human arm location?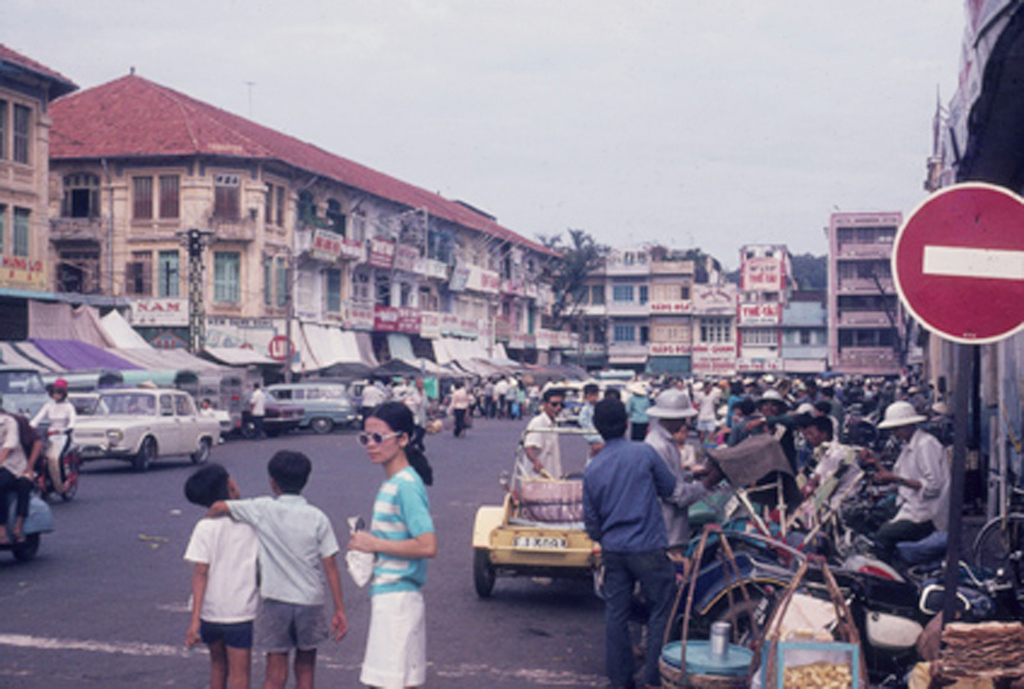
[x1=1, y1=417, x2=20, y2=468]
